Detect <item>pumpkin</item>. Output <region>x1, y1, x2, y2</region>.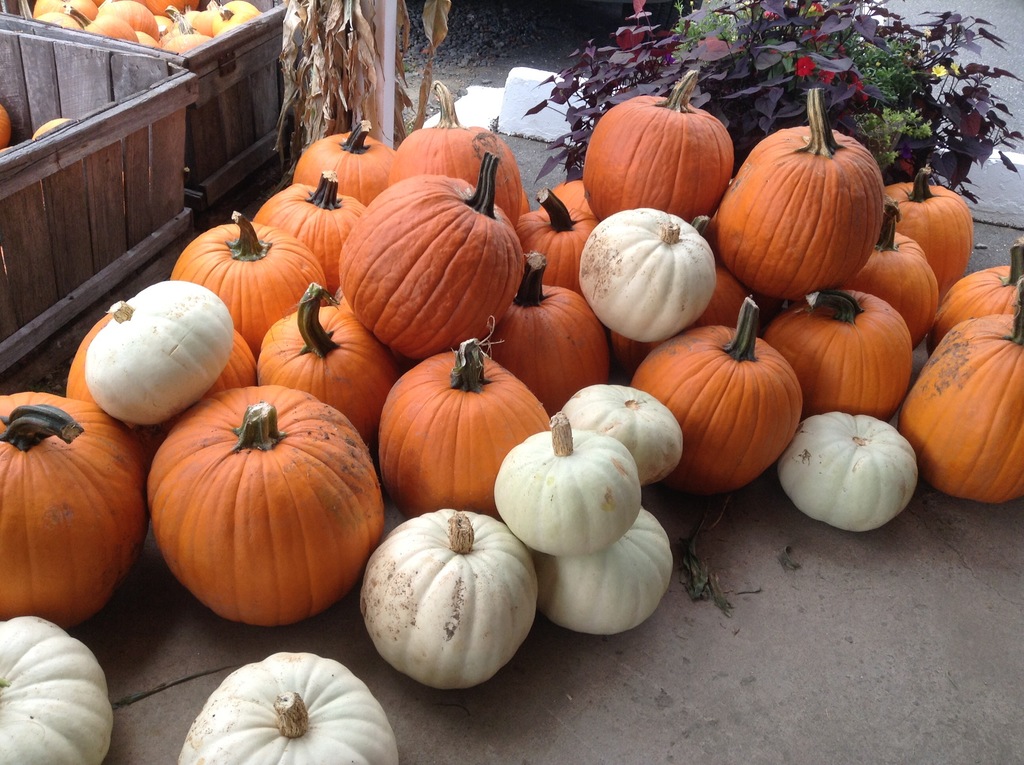
<region>141, 387, 385, 629</region>.
